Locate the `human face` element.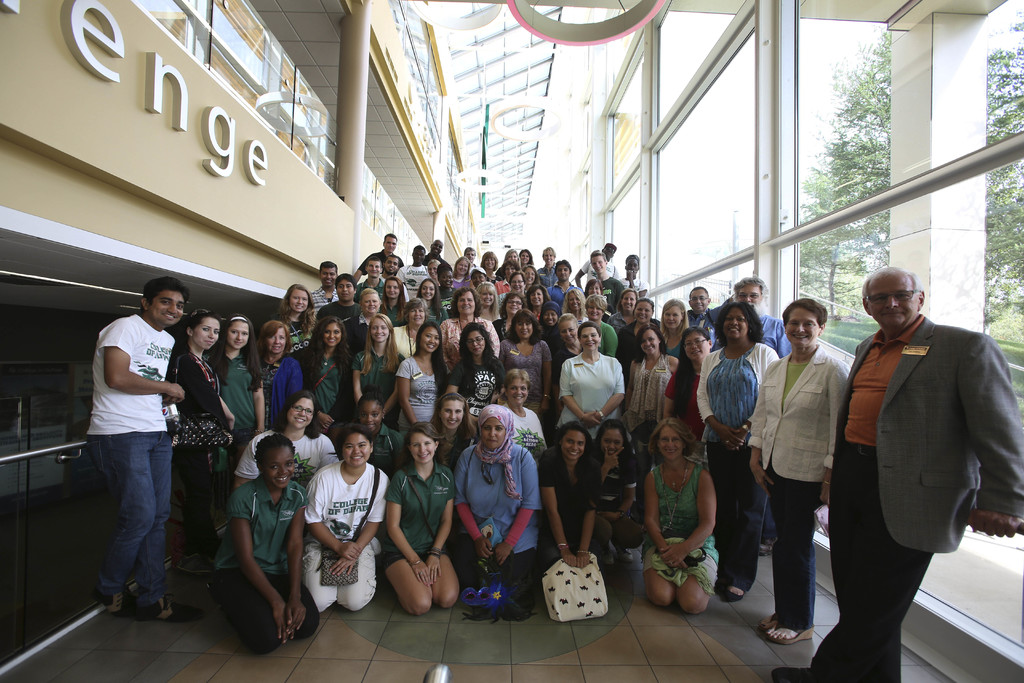
Element bbox: [left=589, top=300, right=604, bottom=322].
